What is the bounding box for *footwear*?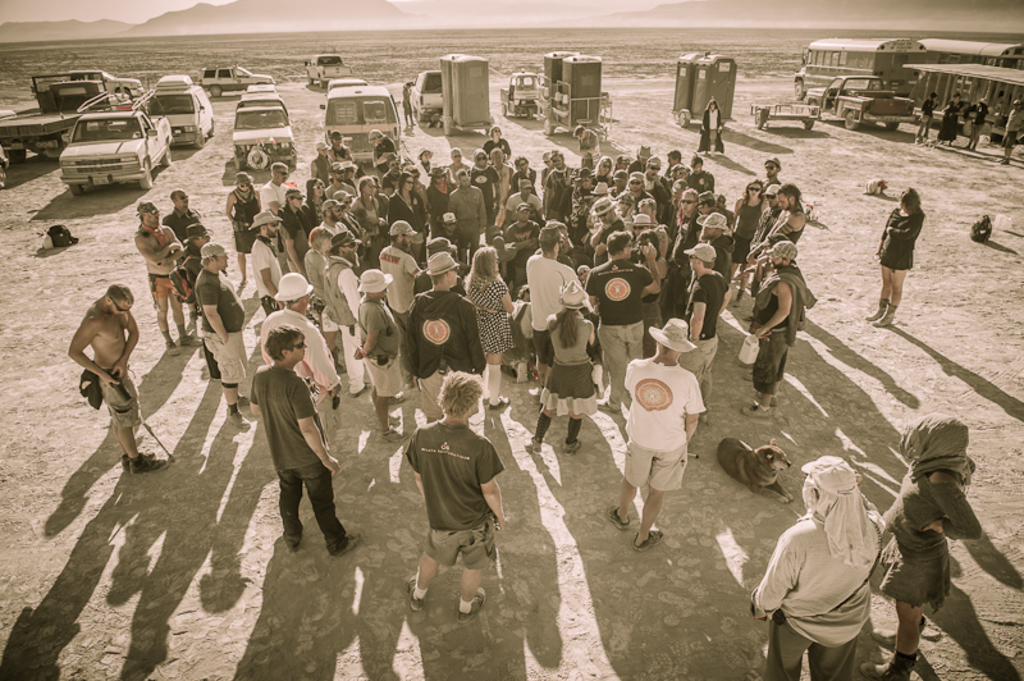
394/571/429/604.
